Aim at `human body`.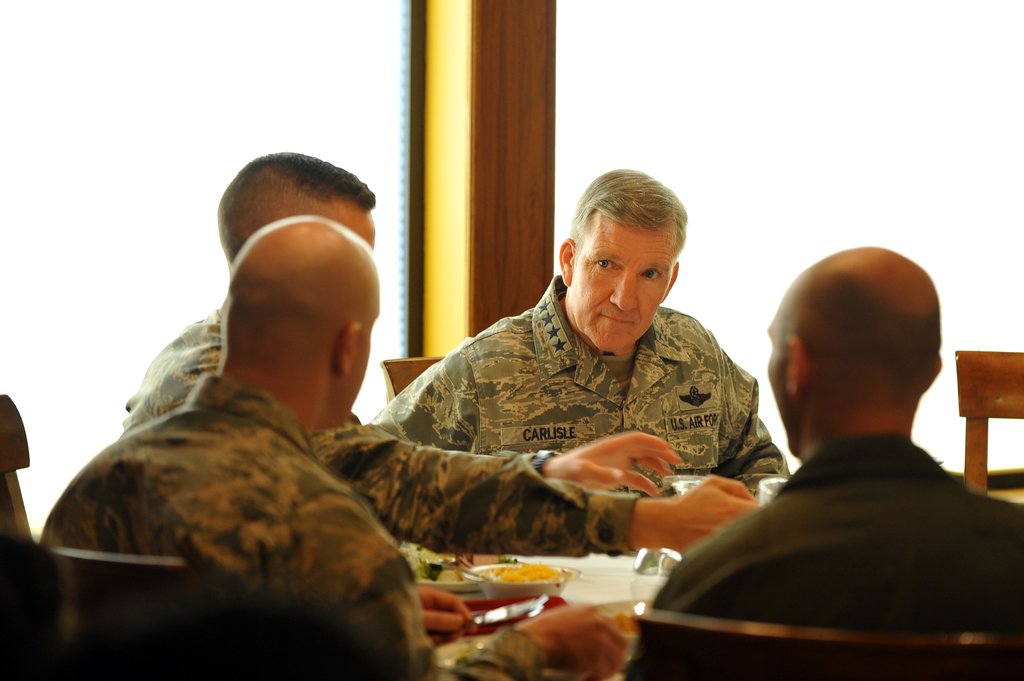
Aimed at bbox=[34, 371, 635, 680].
